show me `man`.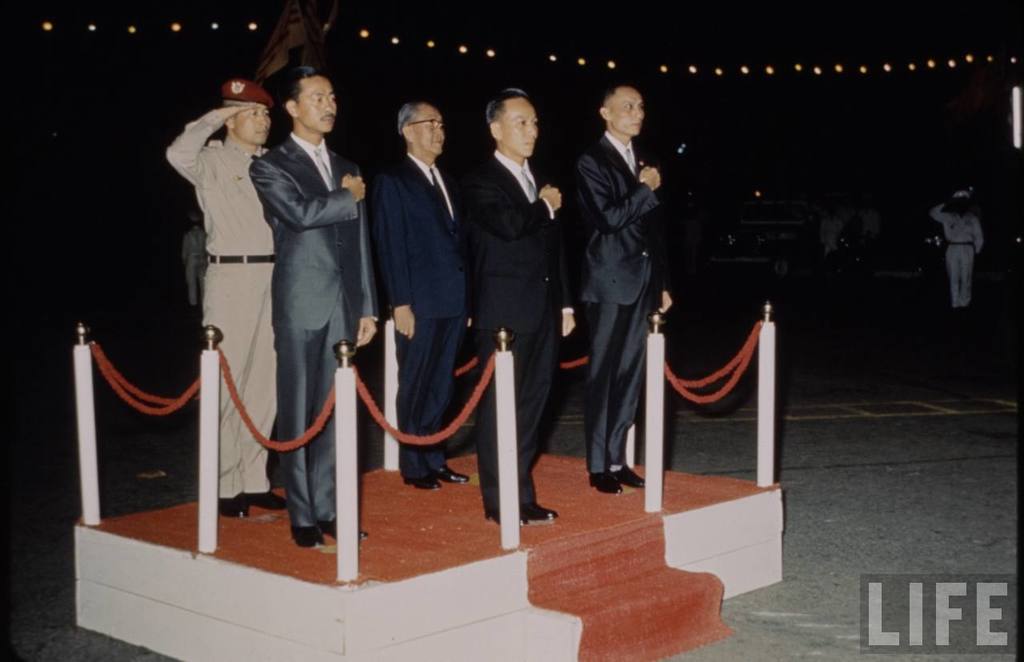
`man` is here: rect(160, 78, 278, 516).
